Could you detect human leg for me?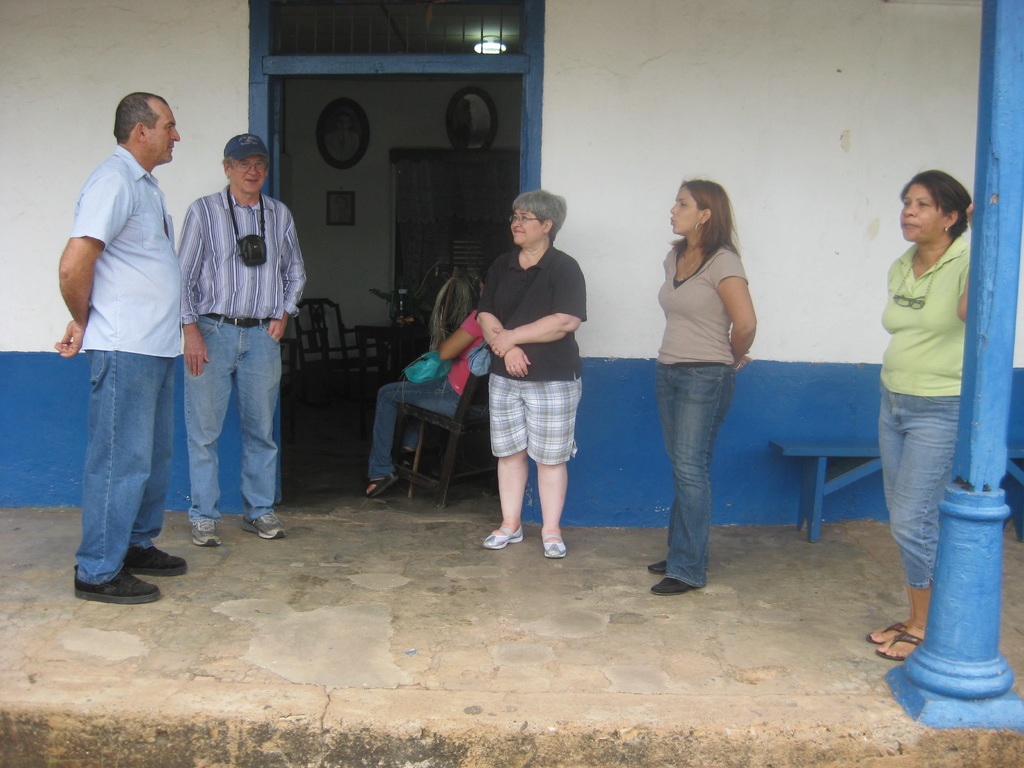
Detection result: BBox(649, 360, 675, 570).
